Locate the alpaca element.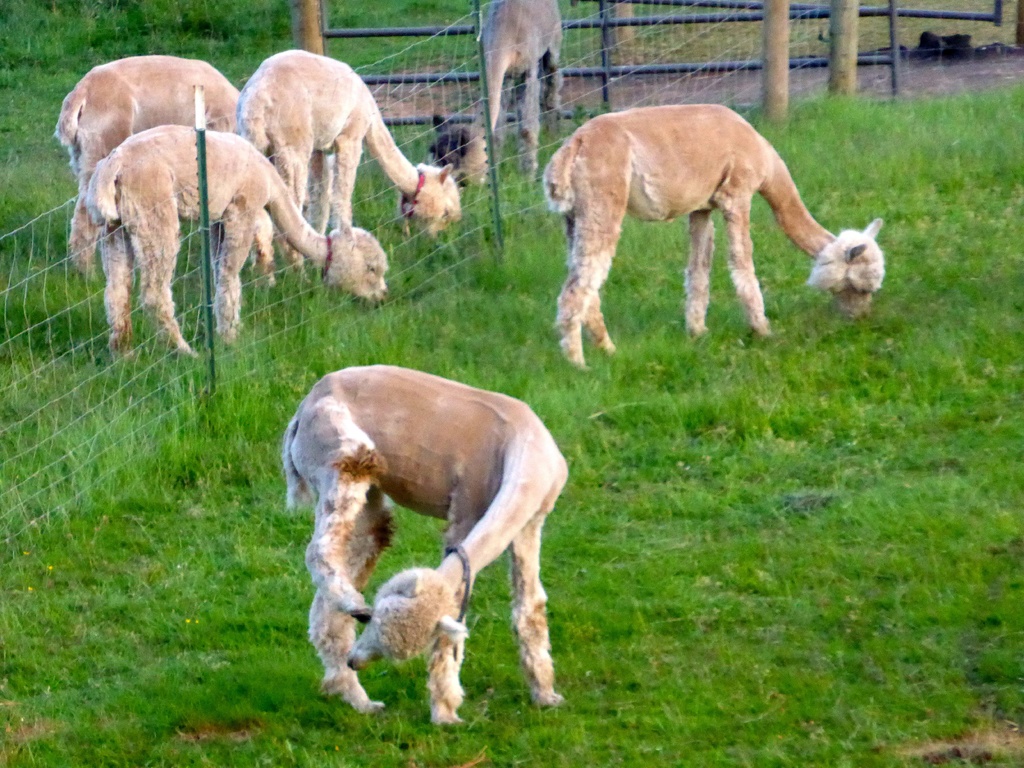
Element bbox: <box>276,361,568,726</box>.
